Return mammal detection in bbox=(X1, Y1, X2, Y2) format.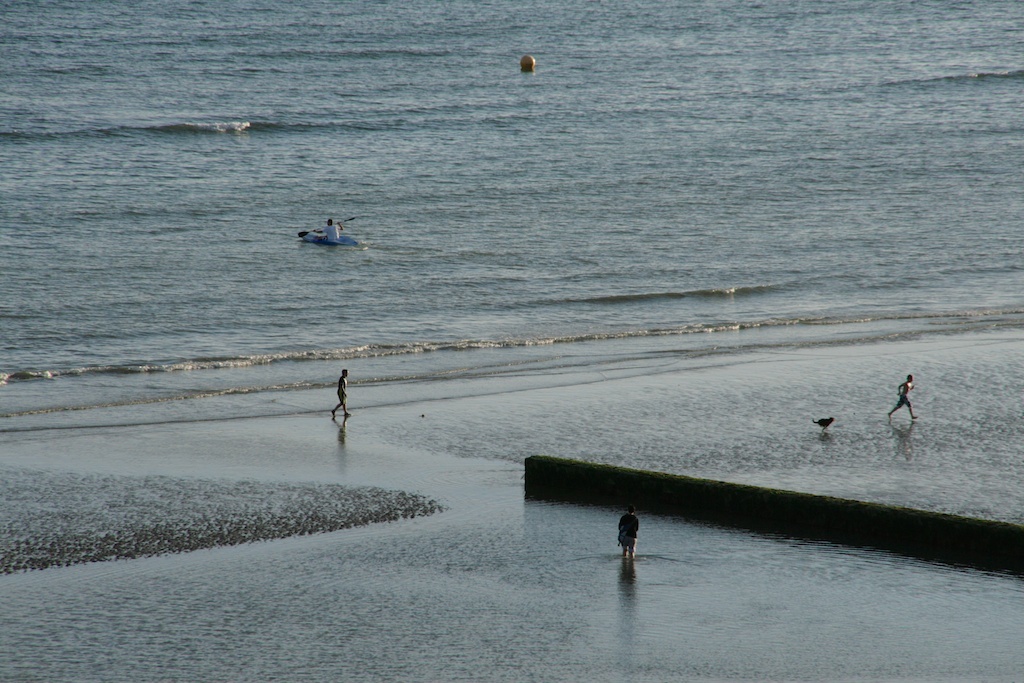
bbox=(315, 215, 347, 242).
